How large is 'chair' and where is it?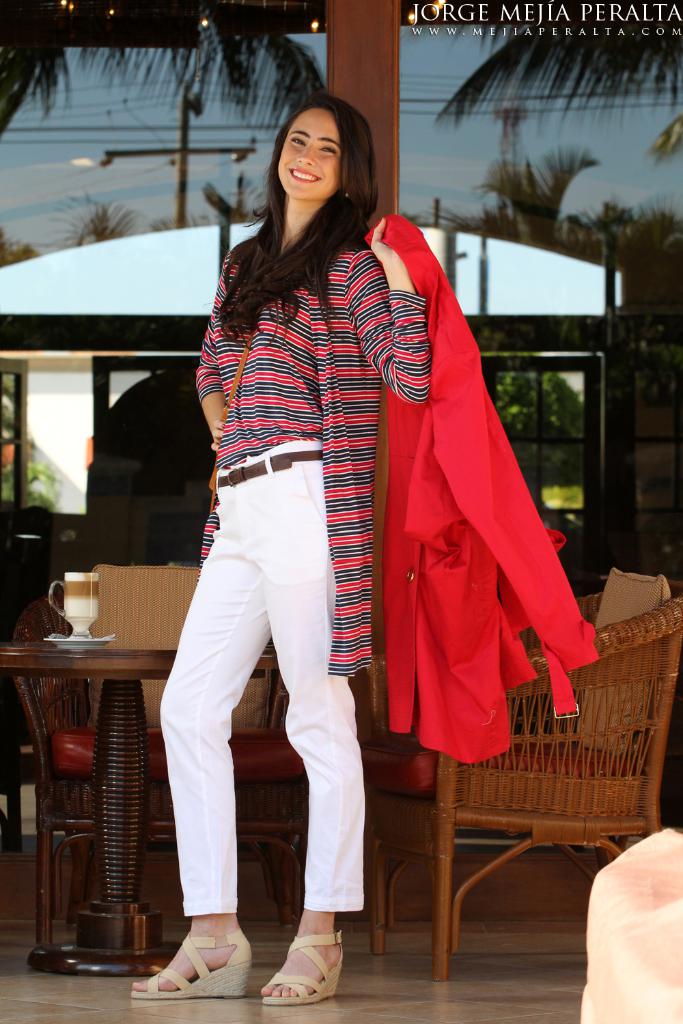
Bounding box: 0:559:311:954.
